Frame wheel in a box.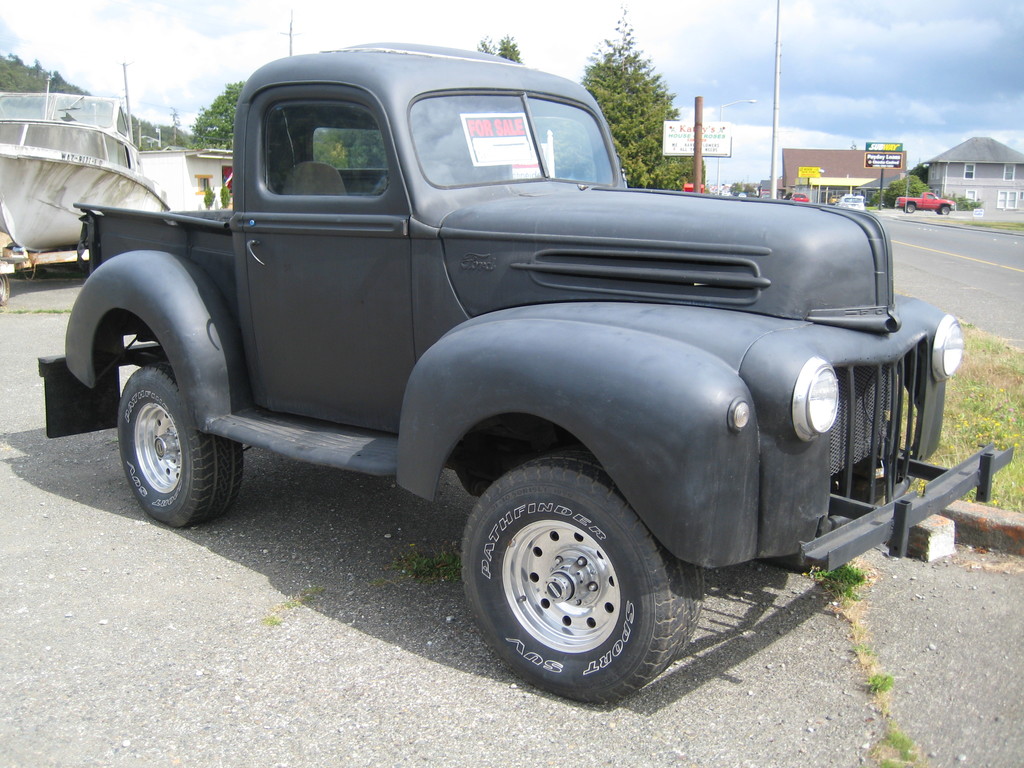
rect(904, 204, 913, 213).
